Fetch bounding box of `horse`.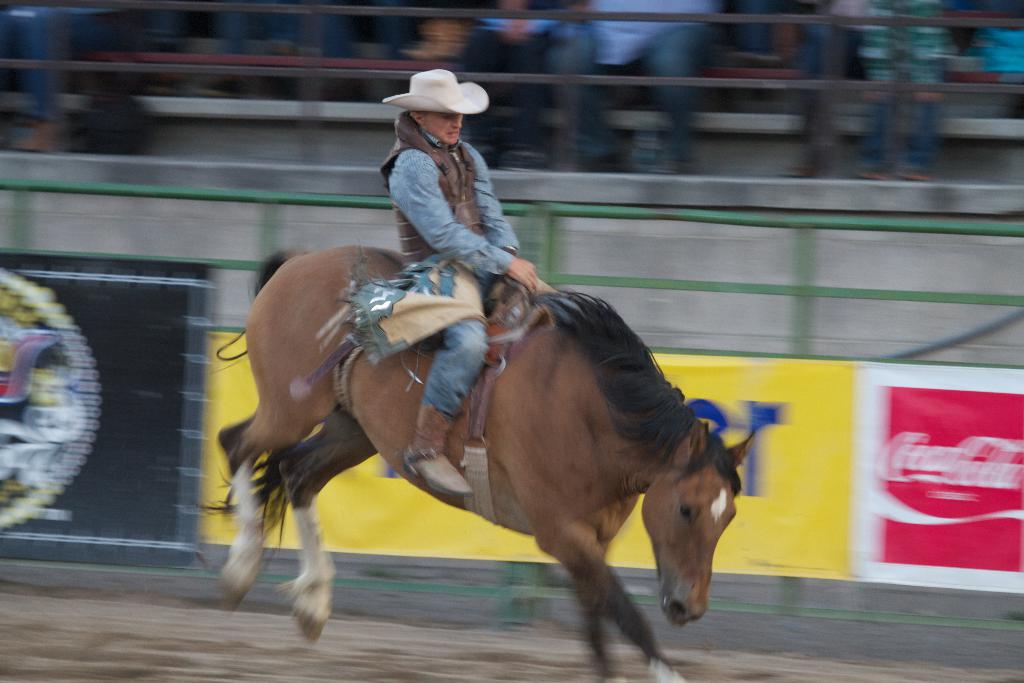
Bbox: <bbox>190, 247, 756, 682</bbox>.
